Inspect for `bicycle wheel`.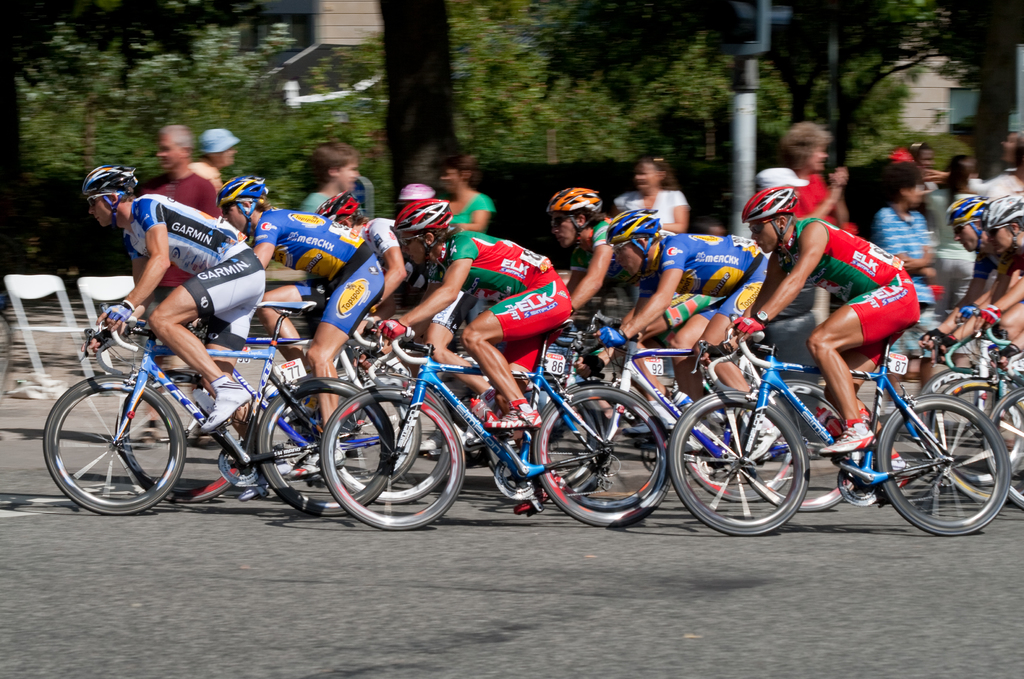
Inspection: box(532, 381, 659, 507).
